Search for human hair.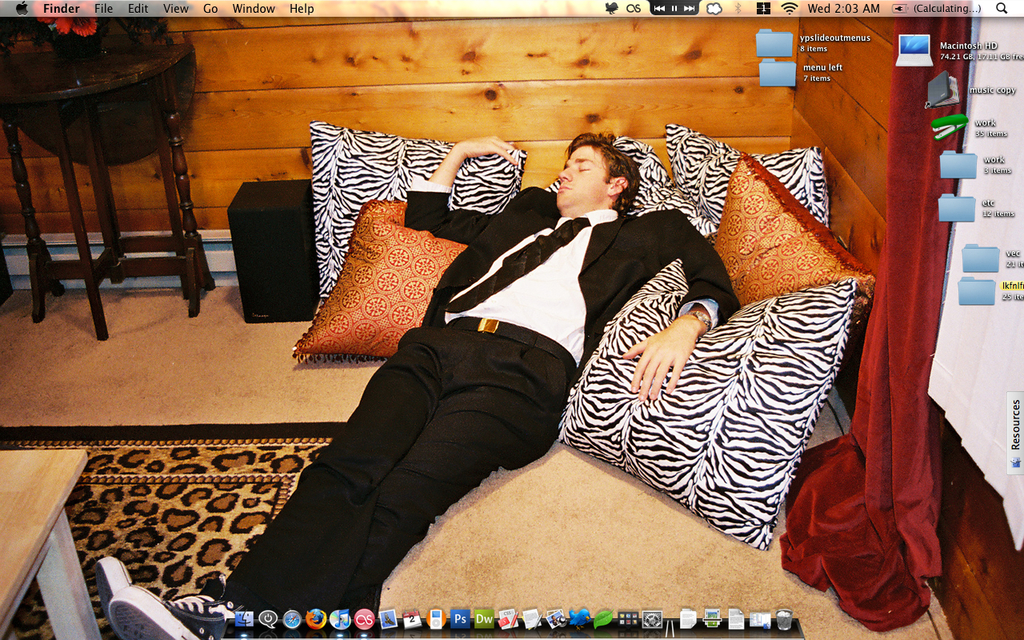
Found at [558,128,631,202].
